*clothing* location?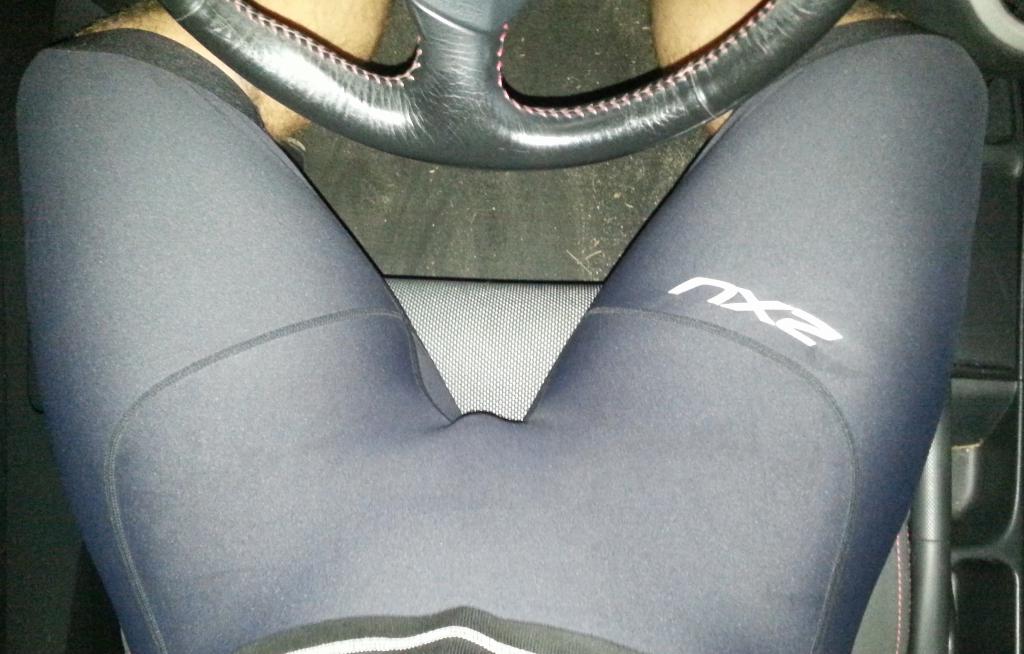
15:24:992:653
